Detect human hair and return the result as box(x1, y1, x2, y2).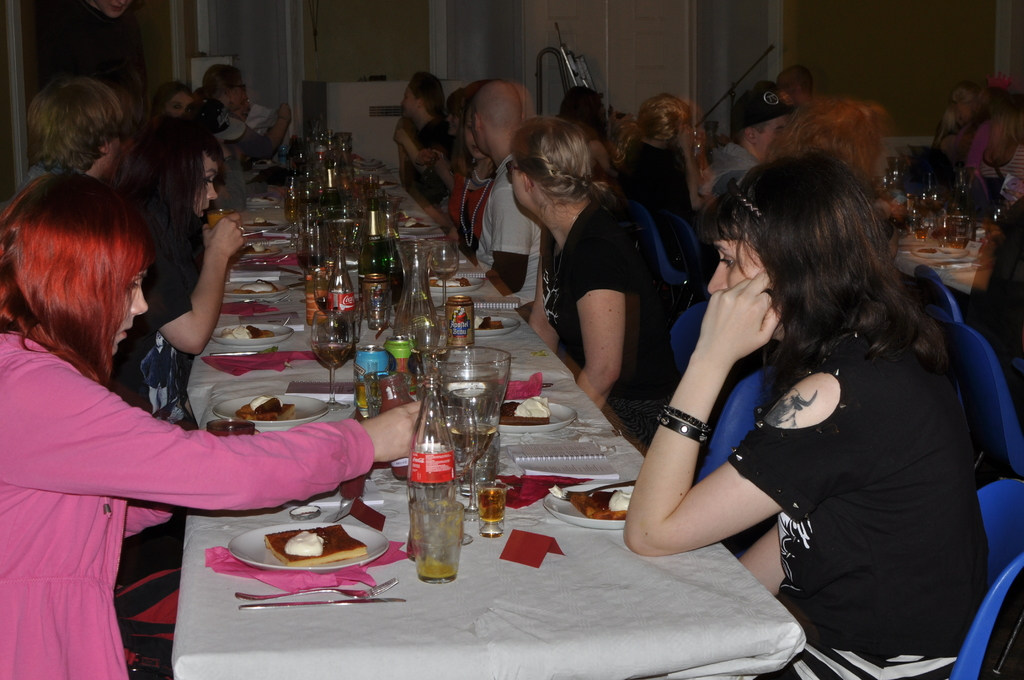
box(737, 119, 768, 144).
